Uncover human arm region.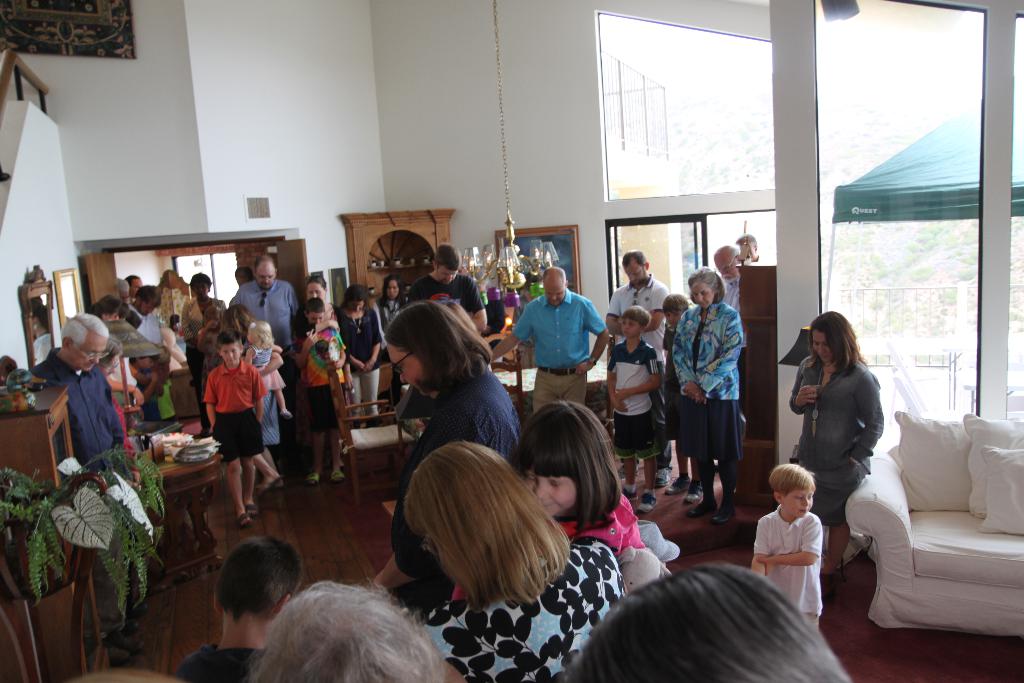
Uncovered: bbox(788, 369, 818, 414).
